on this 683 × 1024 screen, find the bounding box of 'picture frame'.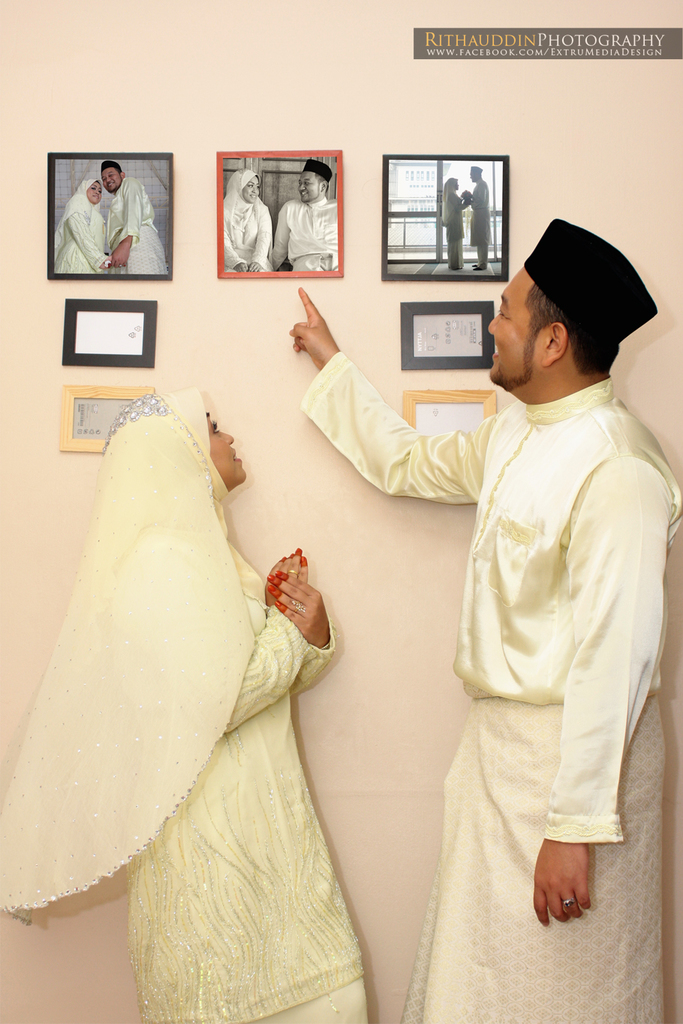
Bounding box: 375, 152, 518, 279.
